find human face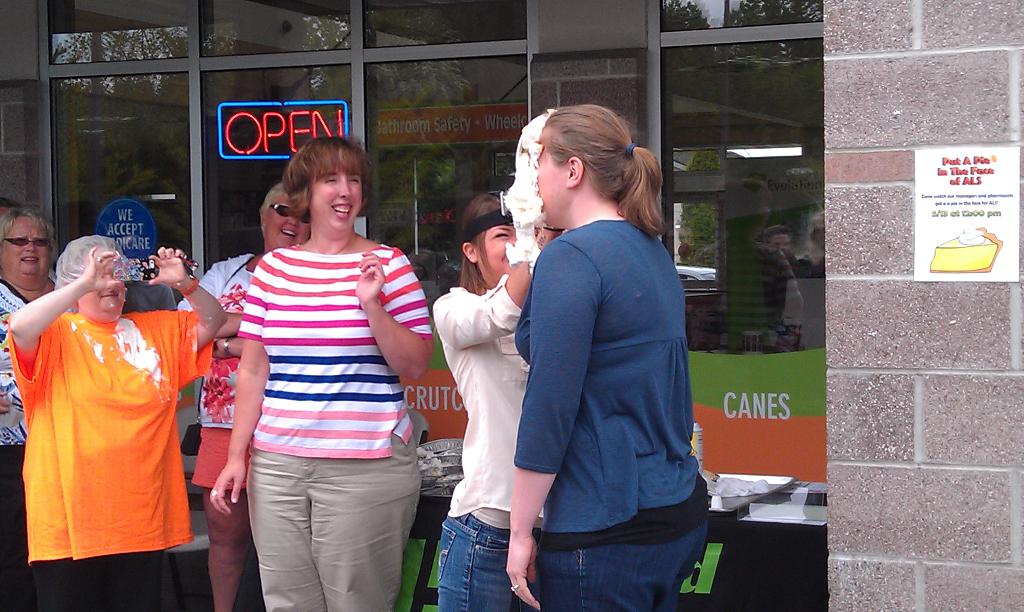
{"x1": 0, "y1": 216, "x2": 50, "y2": 274}
